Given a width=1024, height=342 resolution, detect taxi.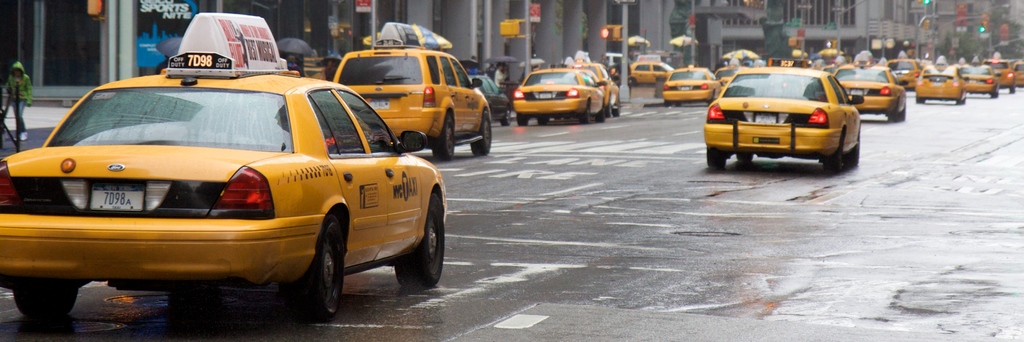
box=[0, 13, 447, 321].
